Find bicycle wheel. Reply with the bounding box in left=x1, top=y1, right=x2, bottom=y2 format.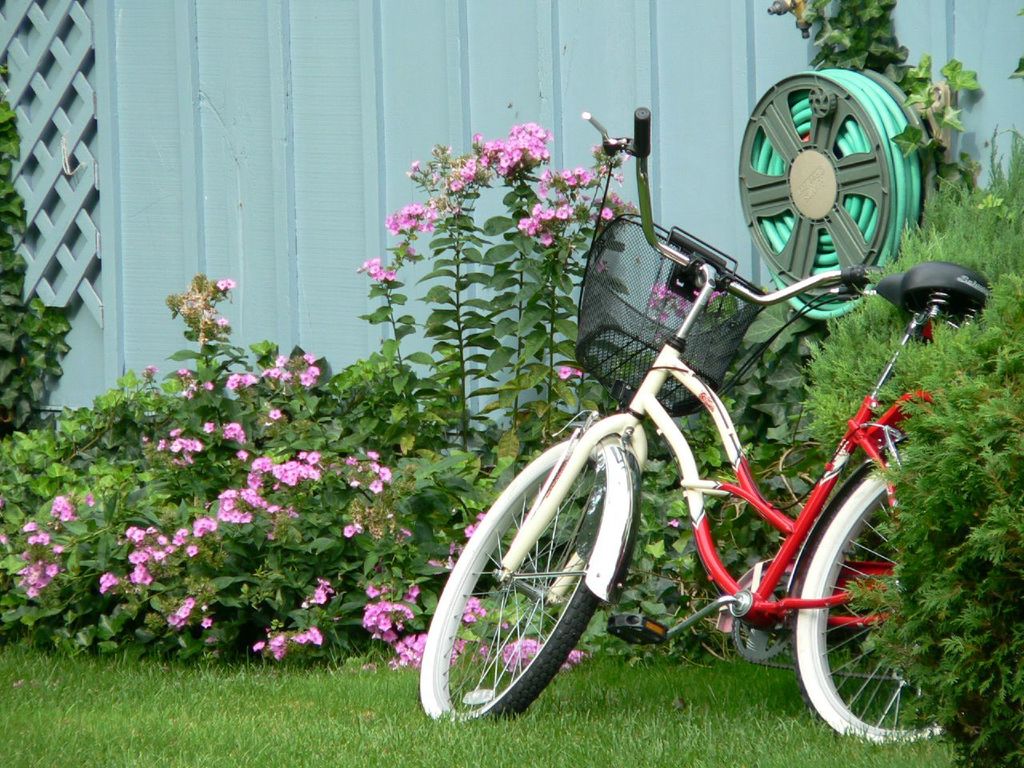
left=410, top=423, right=684, bottom=734.
